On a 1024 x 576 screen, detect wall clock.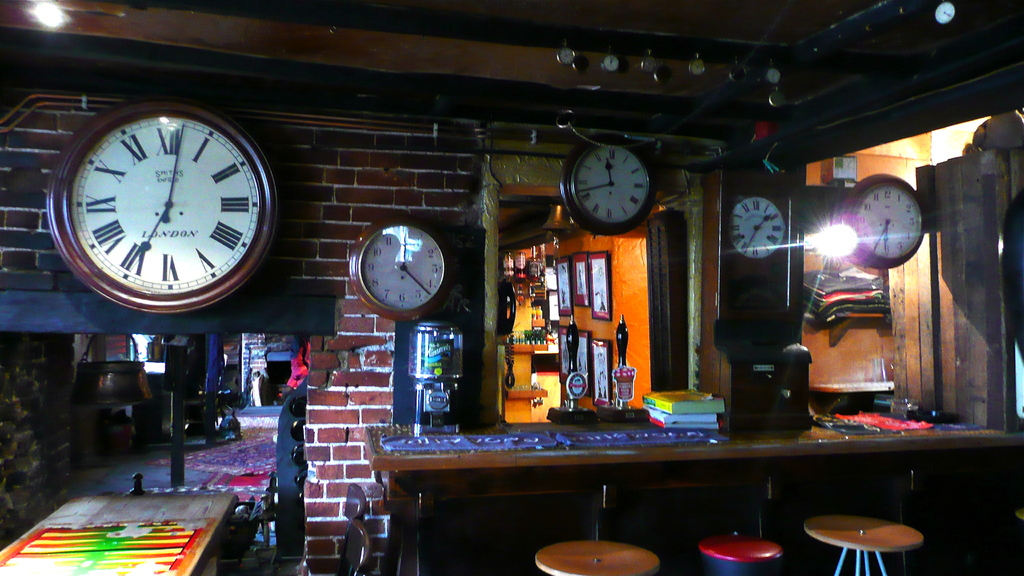
select_region(765, 66, 783, 83).
